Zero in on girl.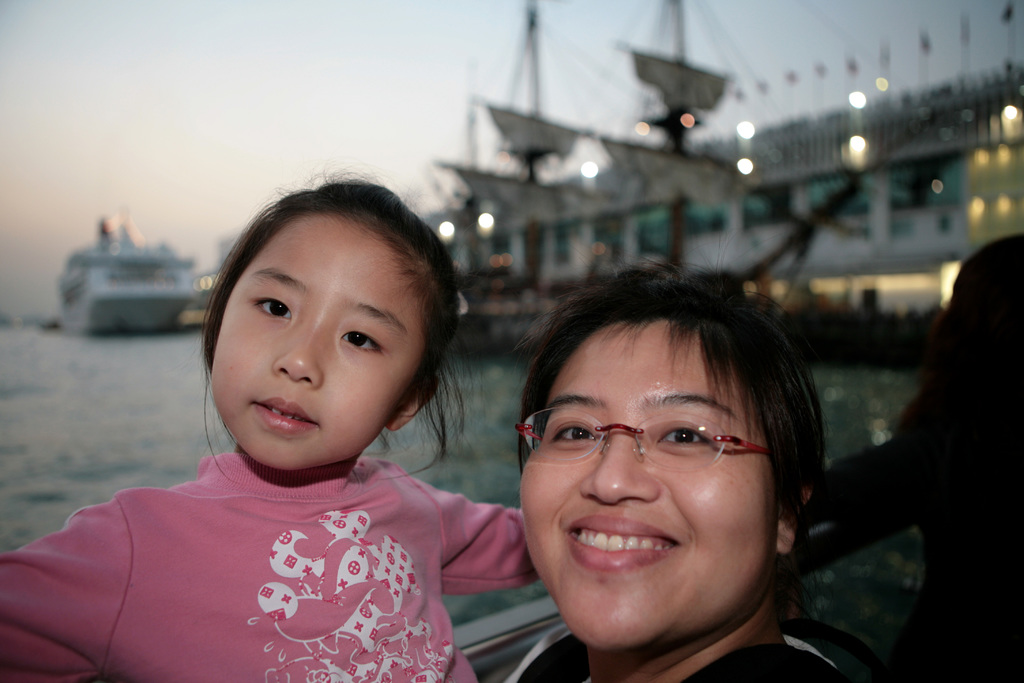
Zeroed in: {"left": 0, "top": 167, "right": 541, "bottom": 682}.
